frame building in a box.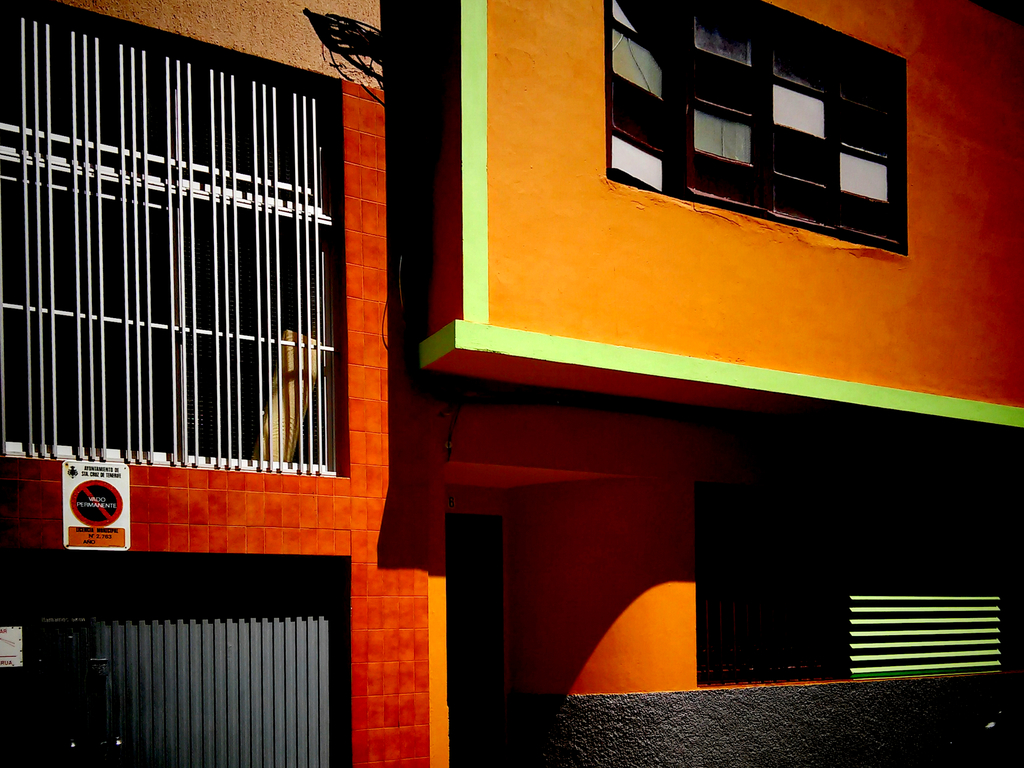
bbox=(0, 0, 1023, 767).
